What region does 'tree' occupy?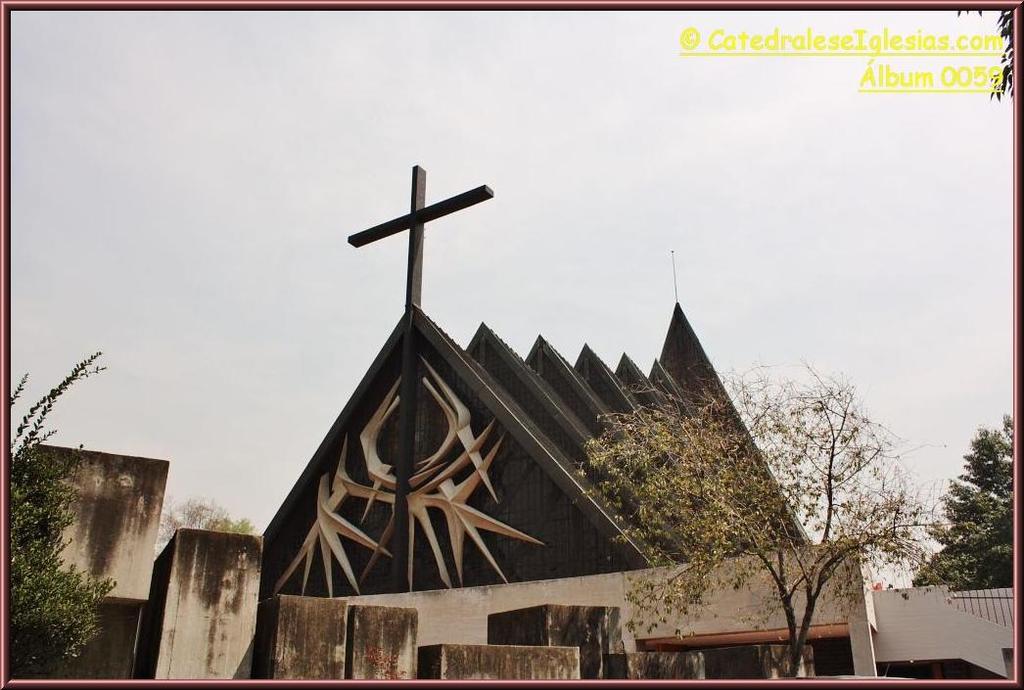
pyautogui.locateOnScreen(566, 355, 923, 679).
